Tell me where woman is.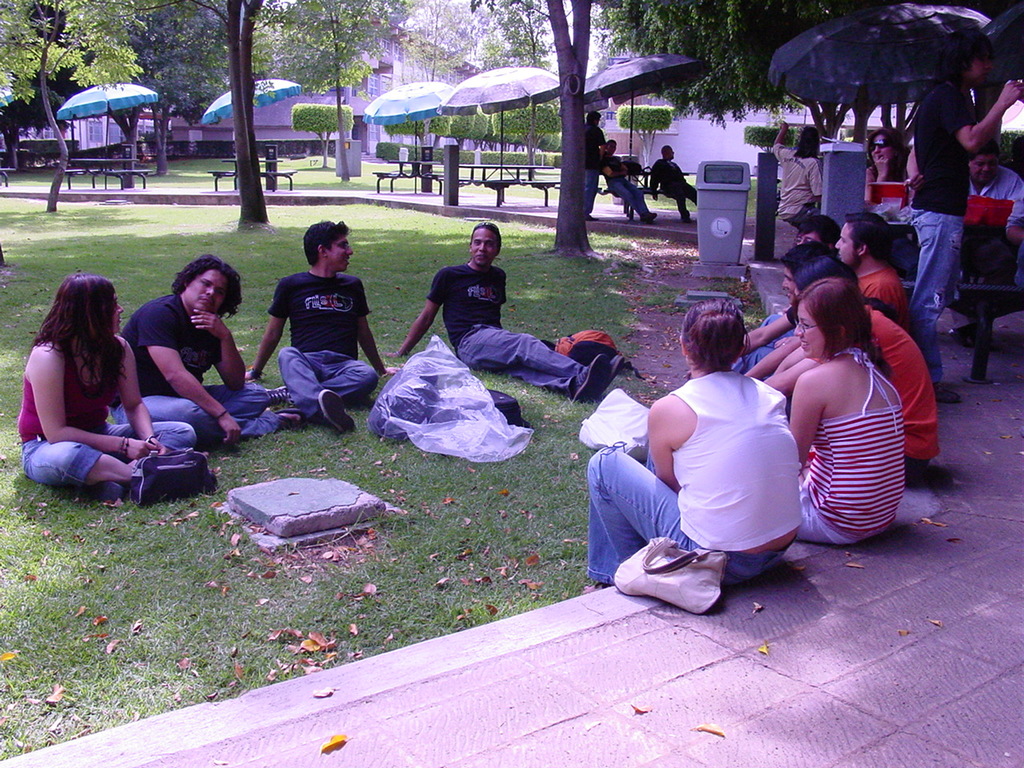
woman is at [left=865, top=123, right=906, bottom=205].
